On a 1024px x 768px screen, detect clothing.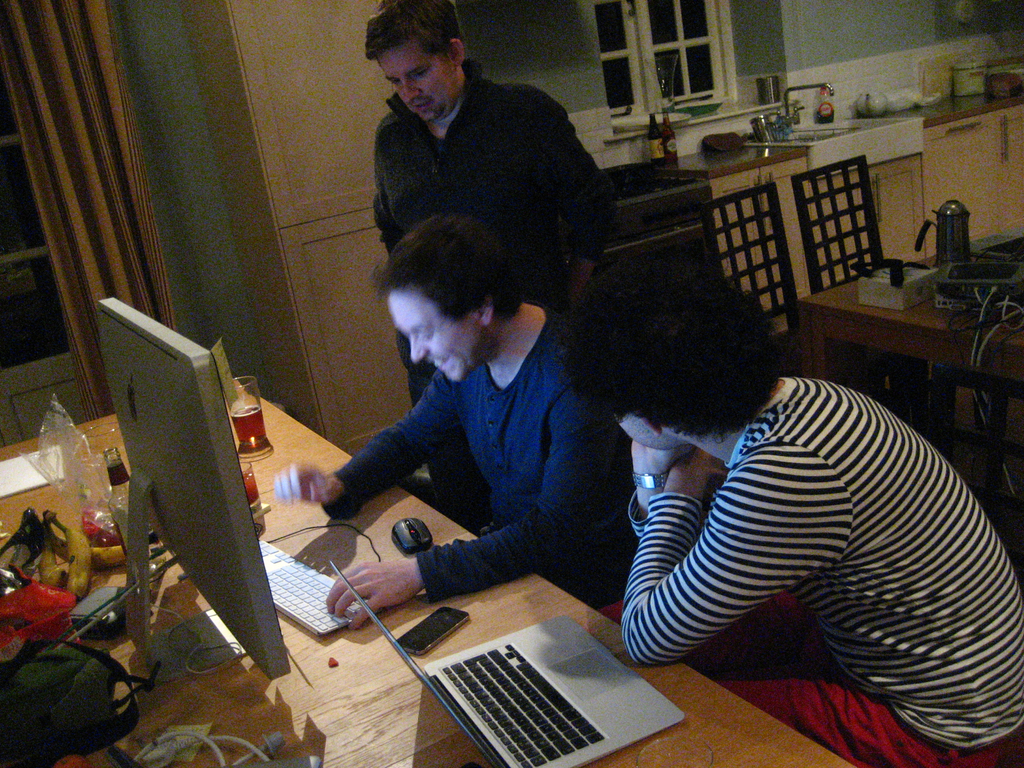
{"left": 622, "top": 401, "right": 1023, "bottom": 767}.
